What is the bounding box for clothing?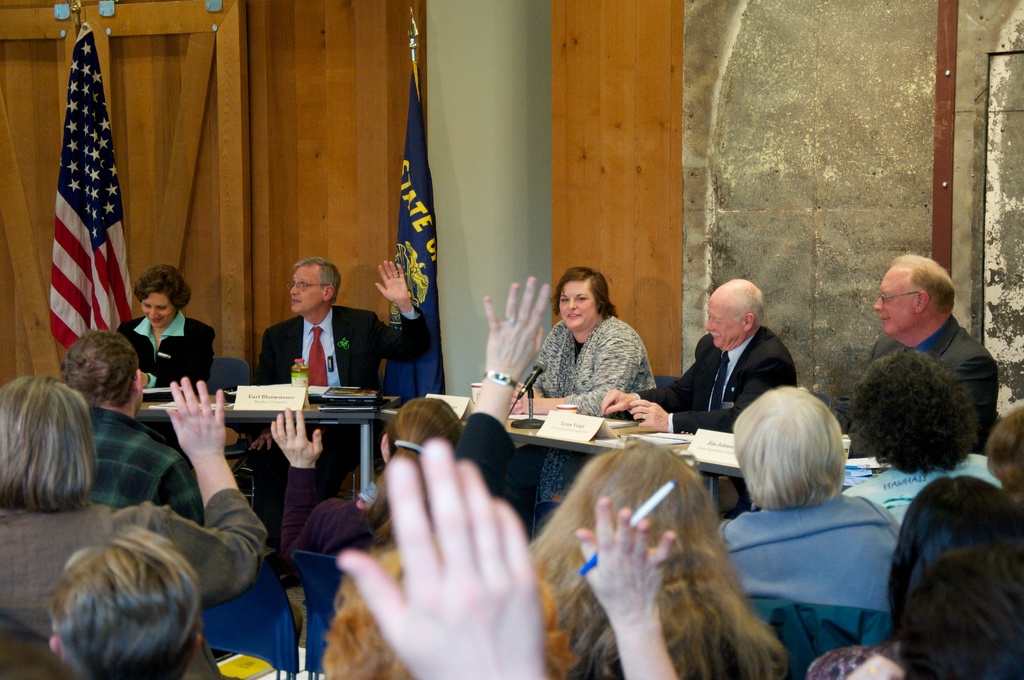
(452,413,521,492).
